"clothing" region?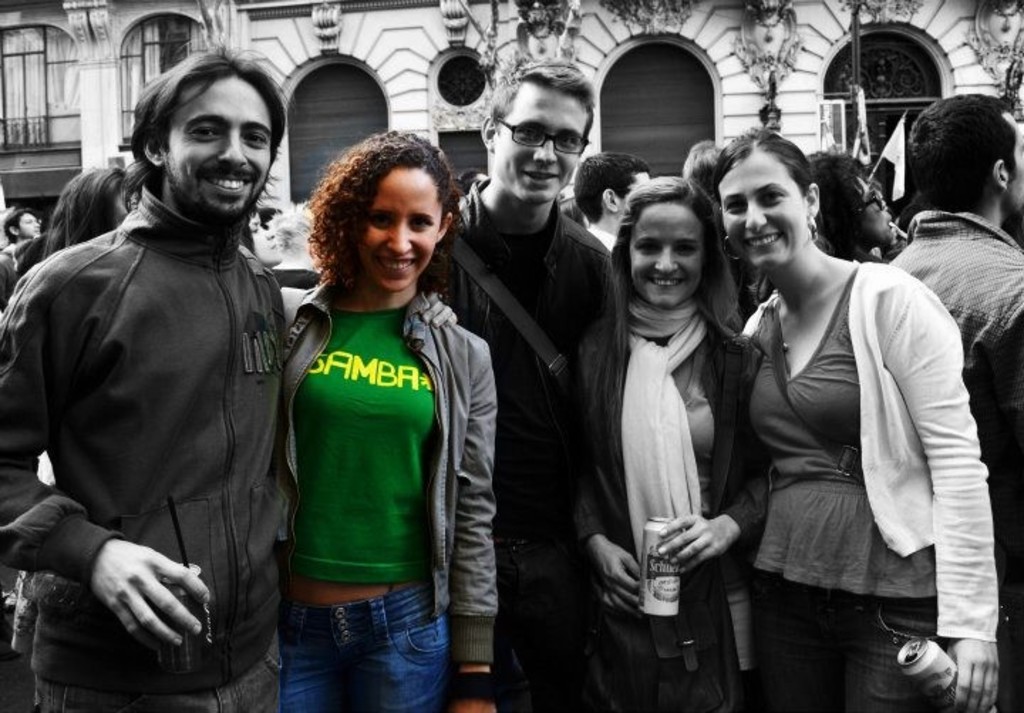
crop(282, 290, 491, 712)
